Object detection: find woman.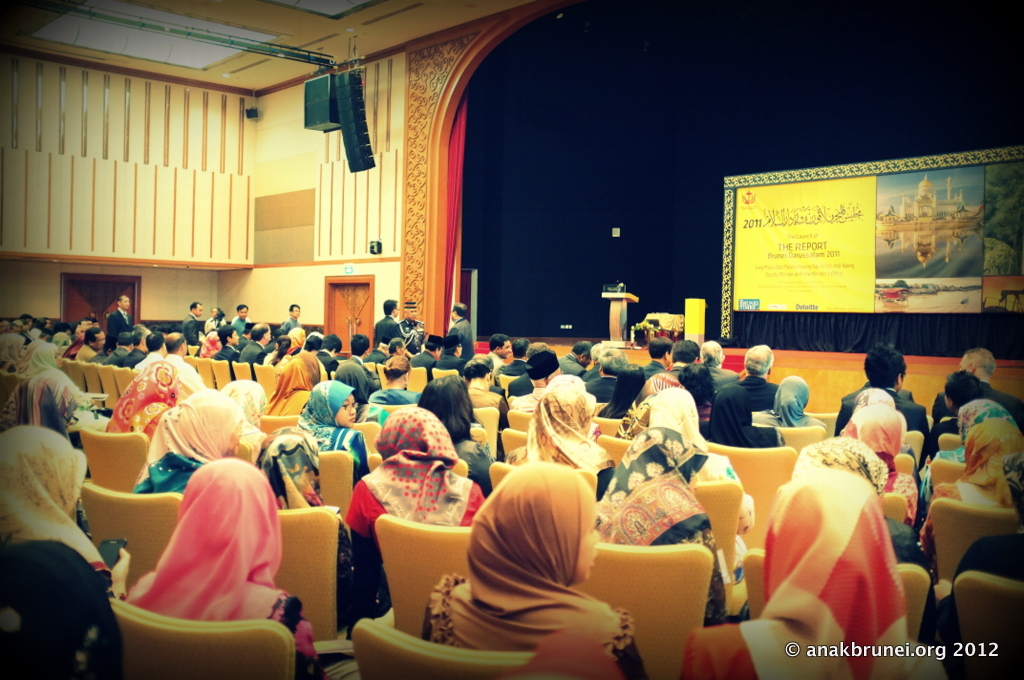
BBox(343, 401, 482, 524).
